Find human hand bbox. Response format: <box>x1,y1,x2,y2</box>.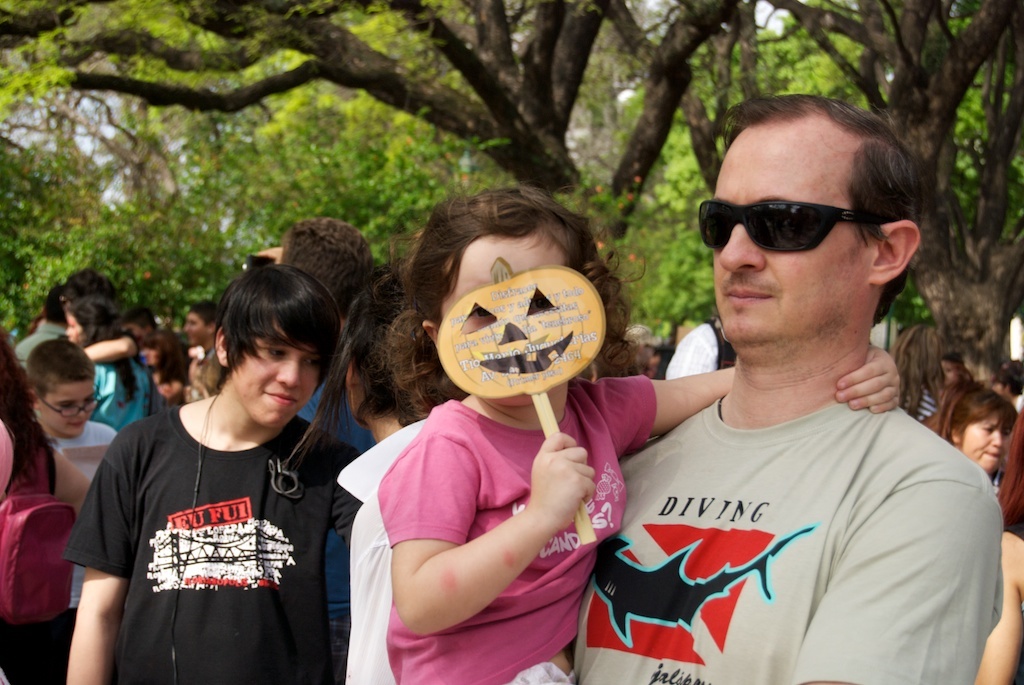
<box>834,346,903,416</box>.
